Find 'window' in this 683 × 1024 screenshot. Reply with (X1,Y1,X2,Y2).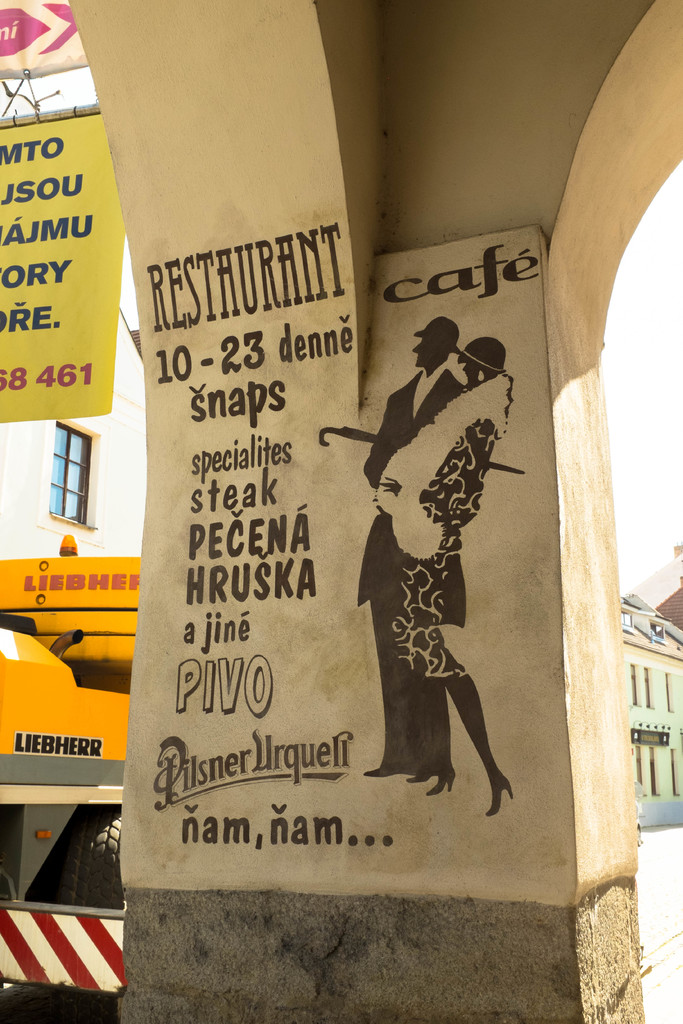
(29,428,98,527).
